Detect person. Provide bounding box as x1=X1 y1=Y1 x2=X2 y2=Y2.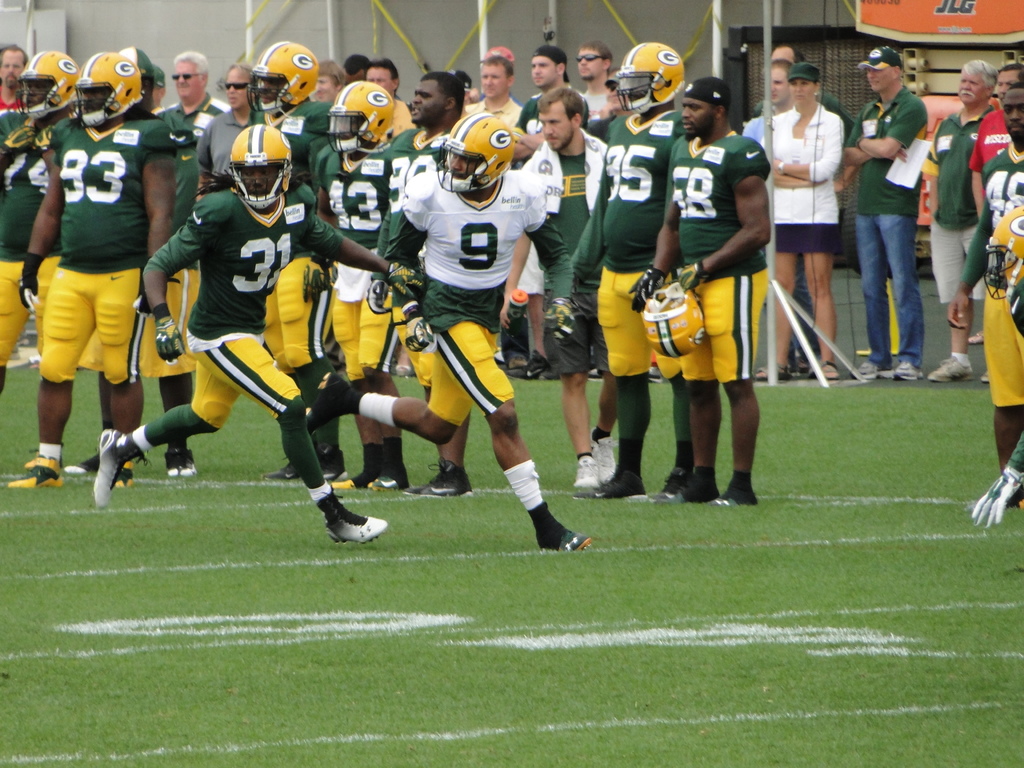
x1=407 y1=69 x2=469 y2=143.
